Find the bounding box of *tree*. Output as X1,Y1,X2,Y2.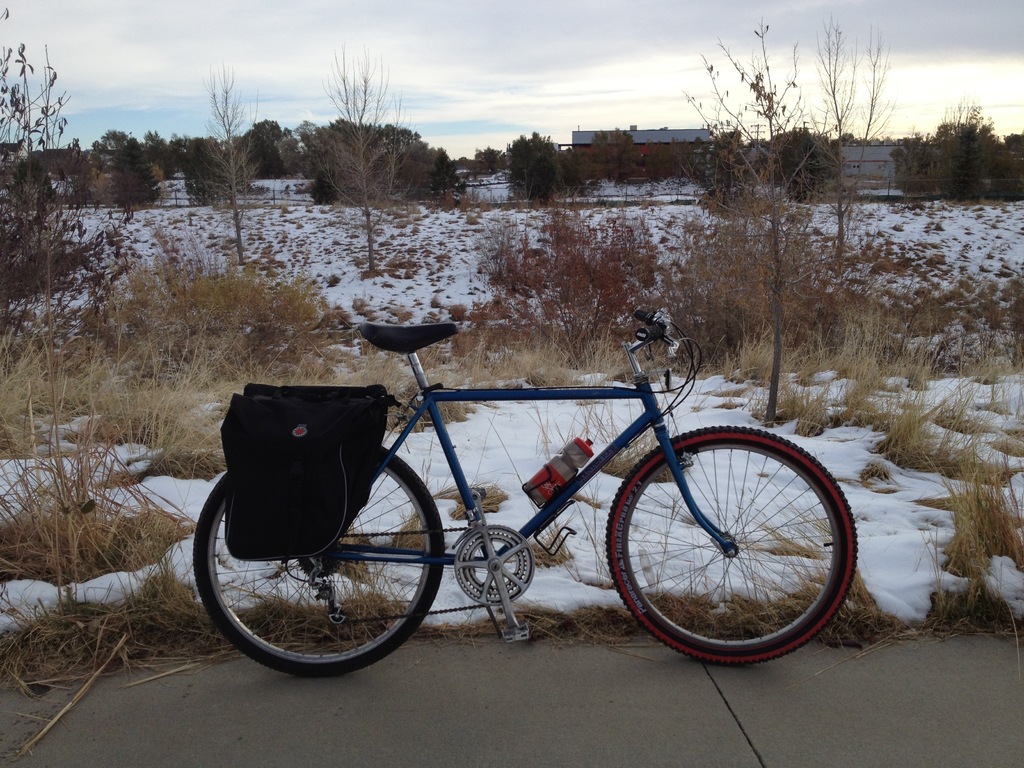
667,7,856,424.
